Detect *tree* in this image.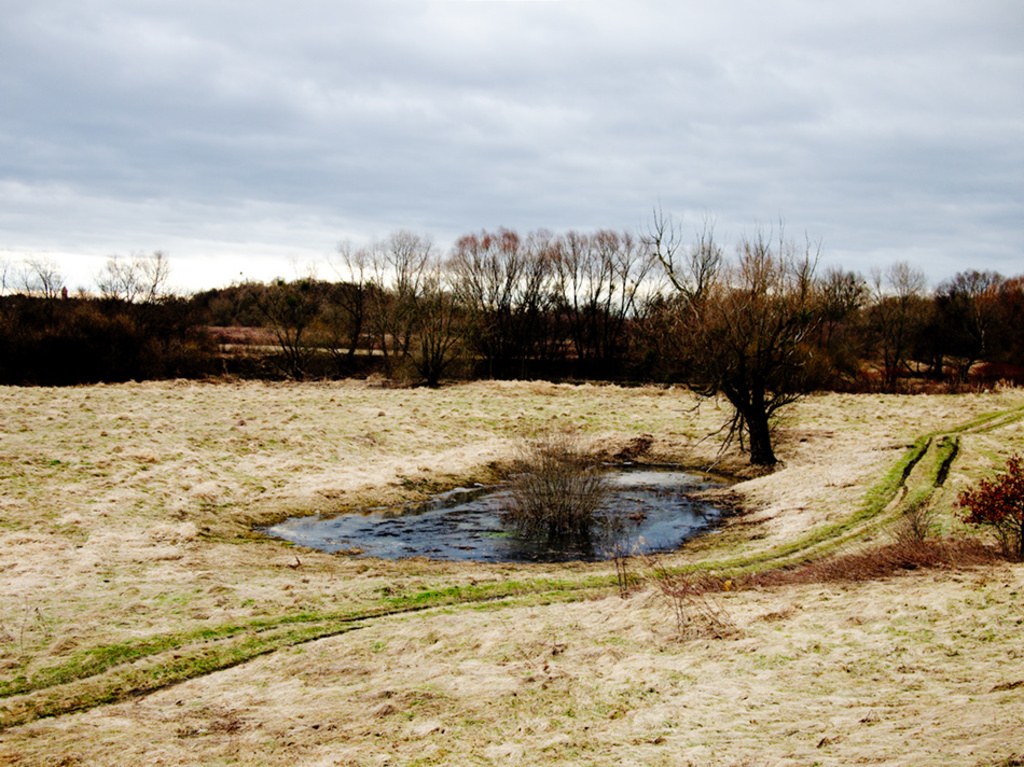
Detection: bbox=(617, 184, 871, 465).
